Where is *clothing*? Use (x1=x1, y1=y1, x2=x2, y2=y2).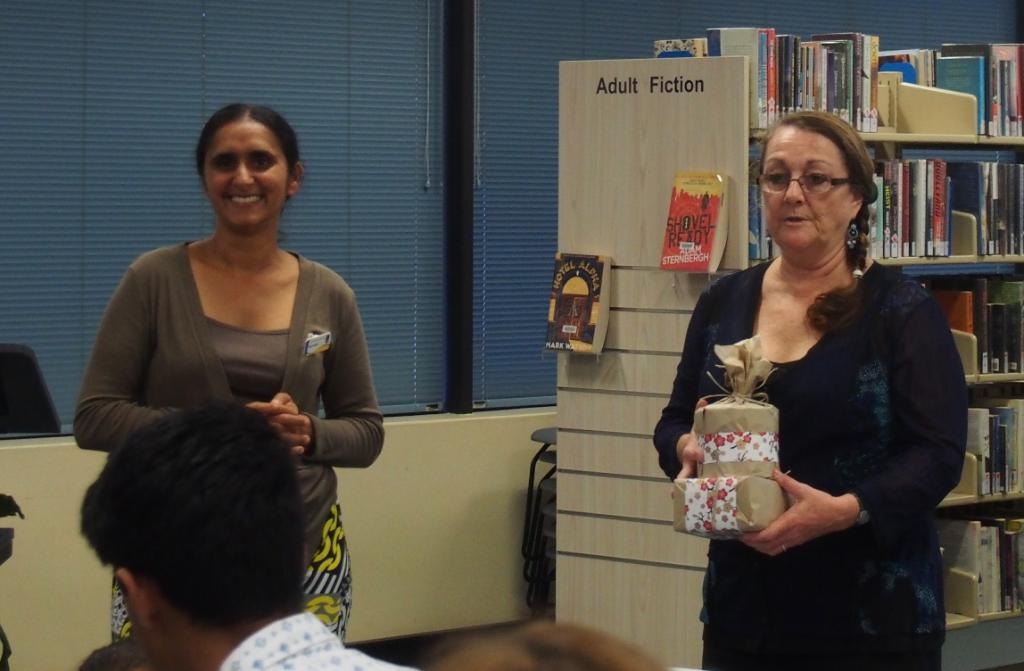
(x1=212, y1=611, x2=414, y2=670).
